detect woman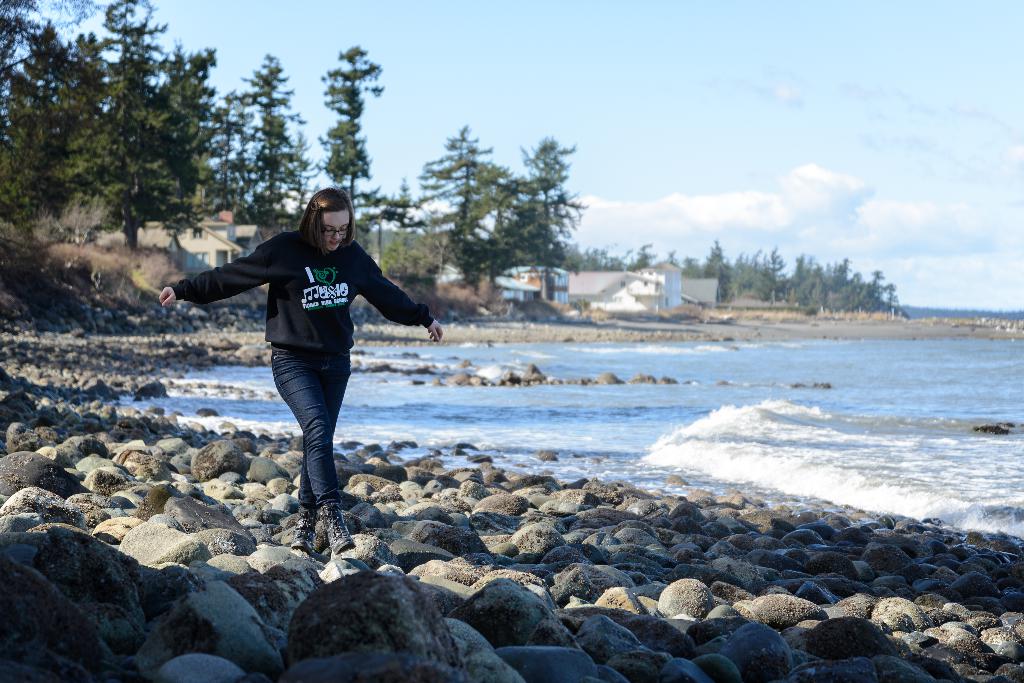
183 176 420 533
